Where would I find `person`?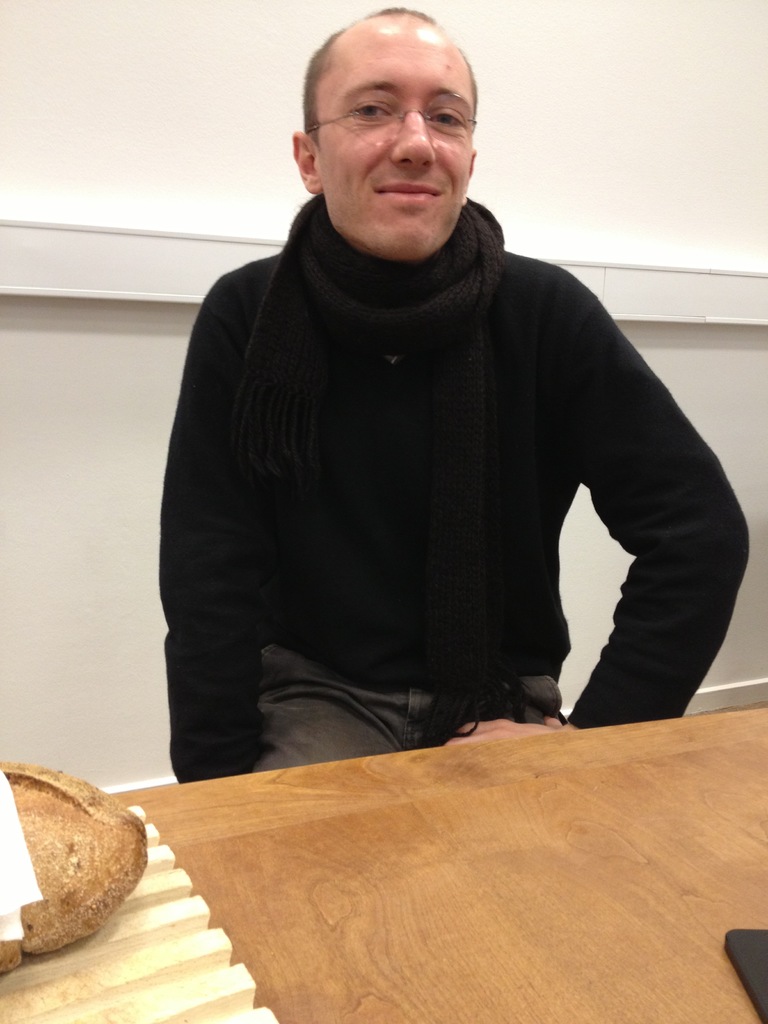
At detection(161, 10, 754, 787).
